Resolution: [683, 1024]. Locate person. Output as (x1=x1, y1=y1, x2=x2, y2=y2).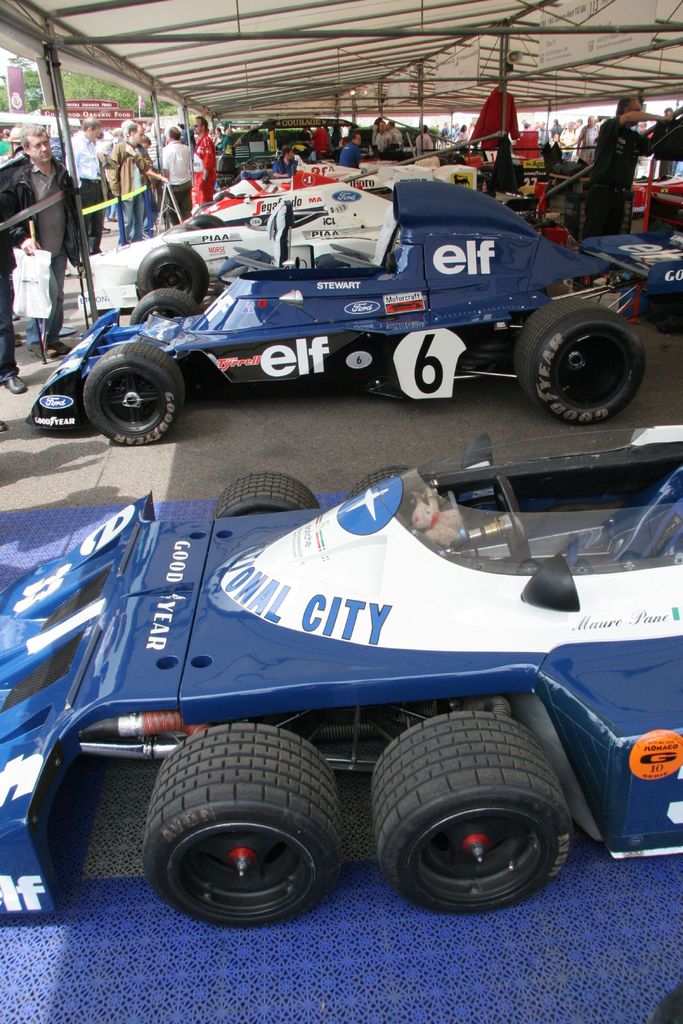
(x1=582, y1=95, x2=677, y2=246).
